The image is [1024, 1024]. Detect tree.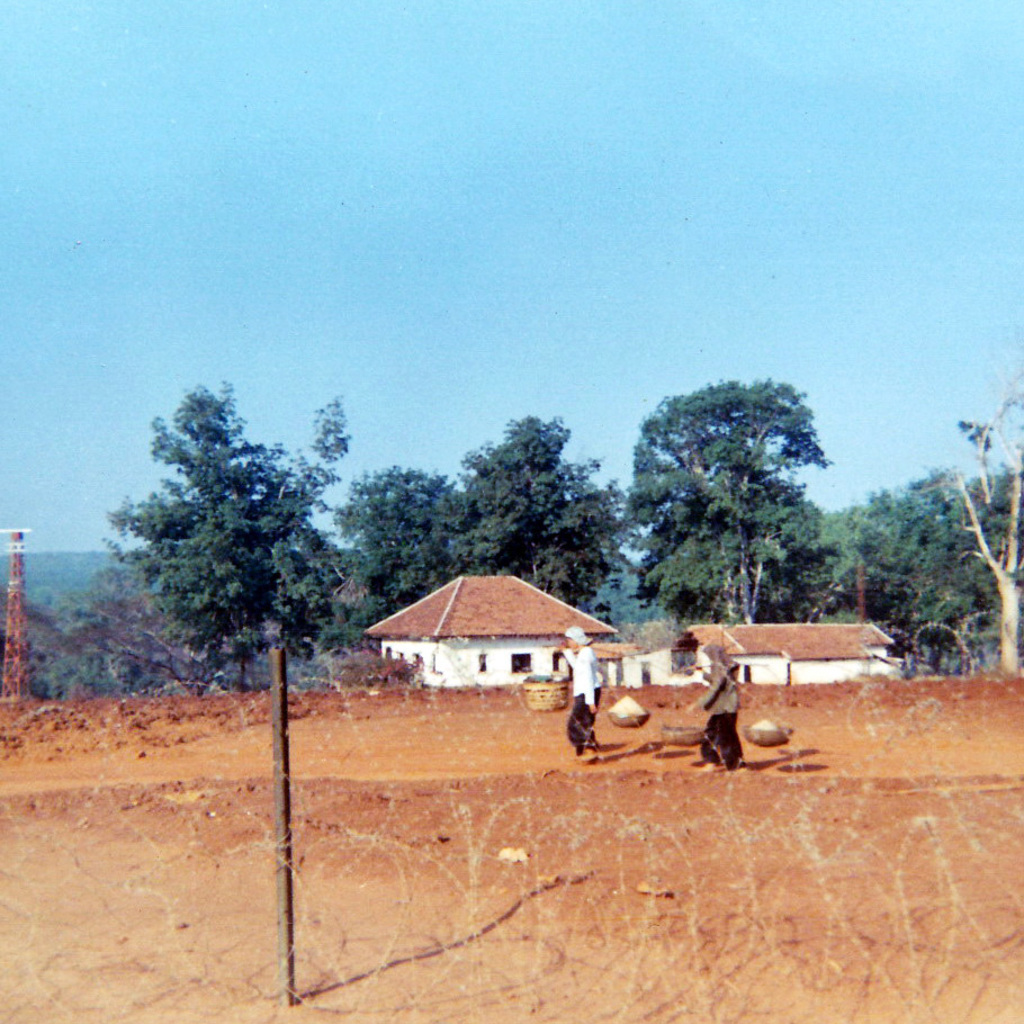
Detection: {"left": 440, "top": 411, "right": 645, "bottom": 617}.
